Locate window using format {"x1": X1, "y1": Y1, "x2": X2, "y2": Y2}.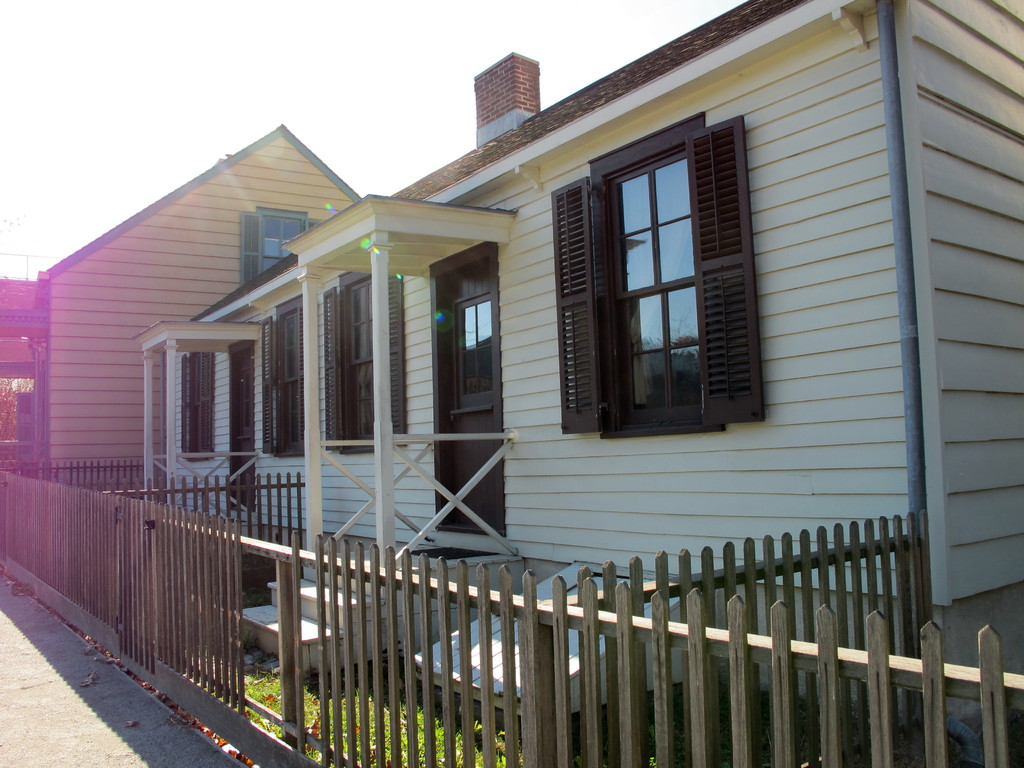
{"x1": 318, "y1": 274, "x2": 408, "y2": 454}.
